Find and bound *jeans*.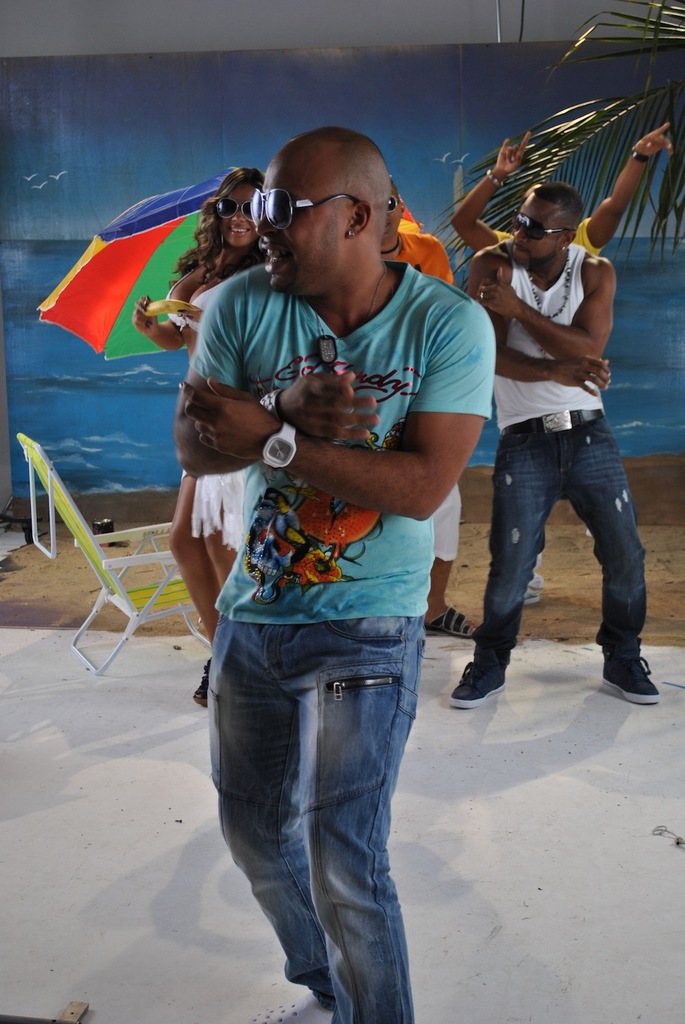
Bound: left=471, top=412, right=647, bottom=668.
